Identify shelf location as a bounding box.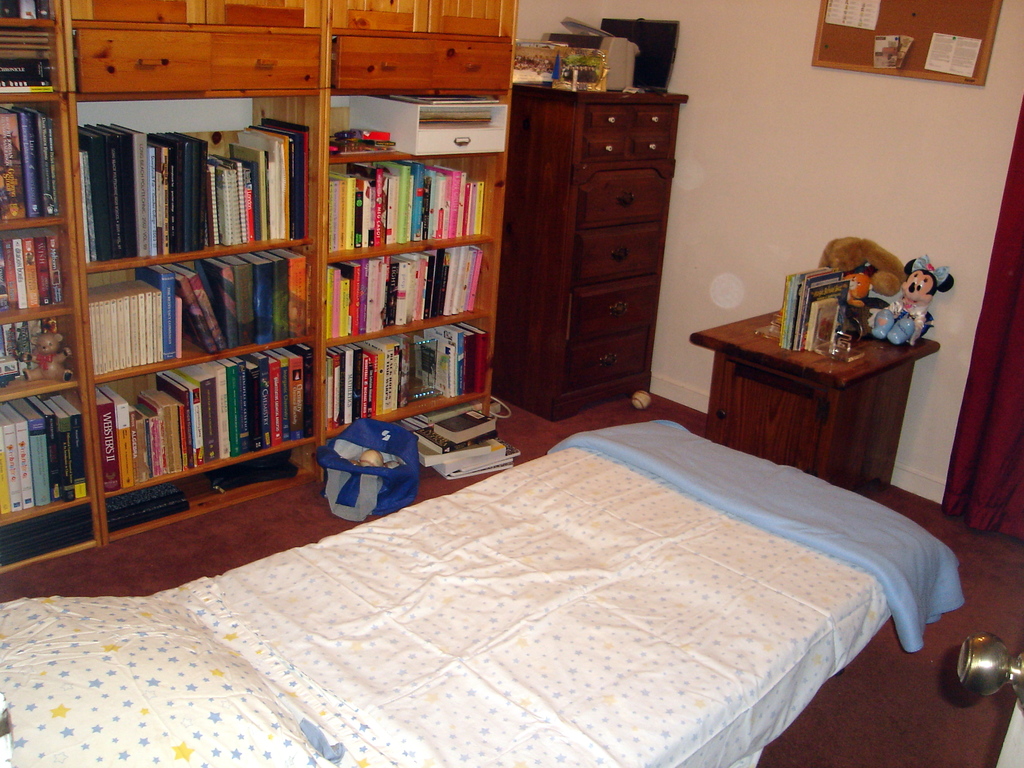
bbox=[0, 0, 99, 573].
